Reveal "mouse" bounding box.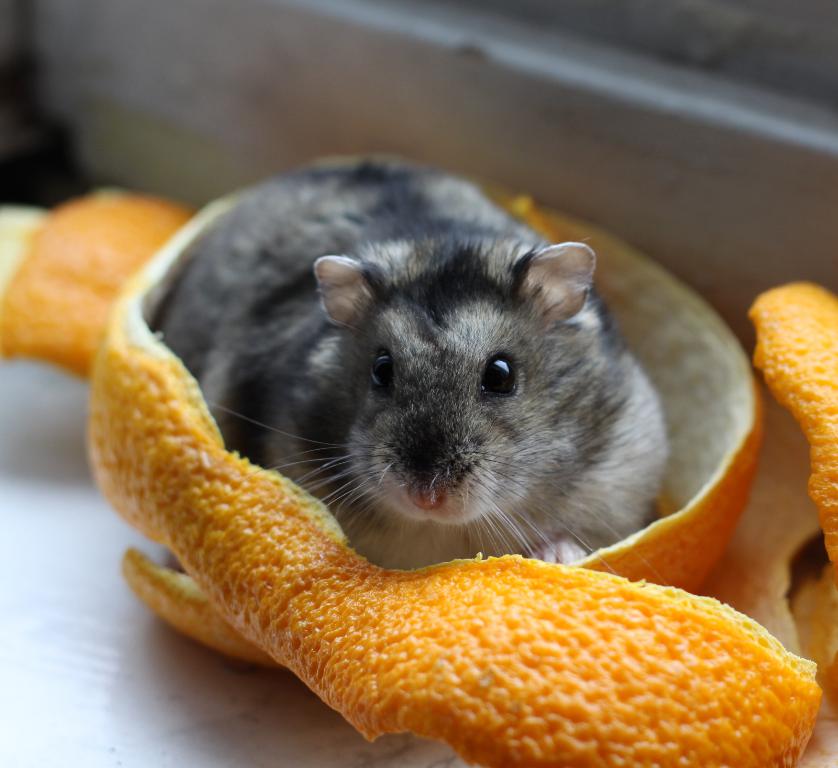
Revealed: locate(147, 155, 668, 574).
